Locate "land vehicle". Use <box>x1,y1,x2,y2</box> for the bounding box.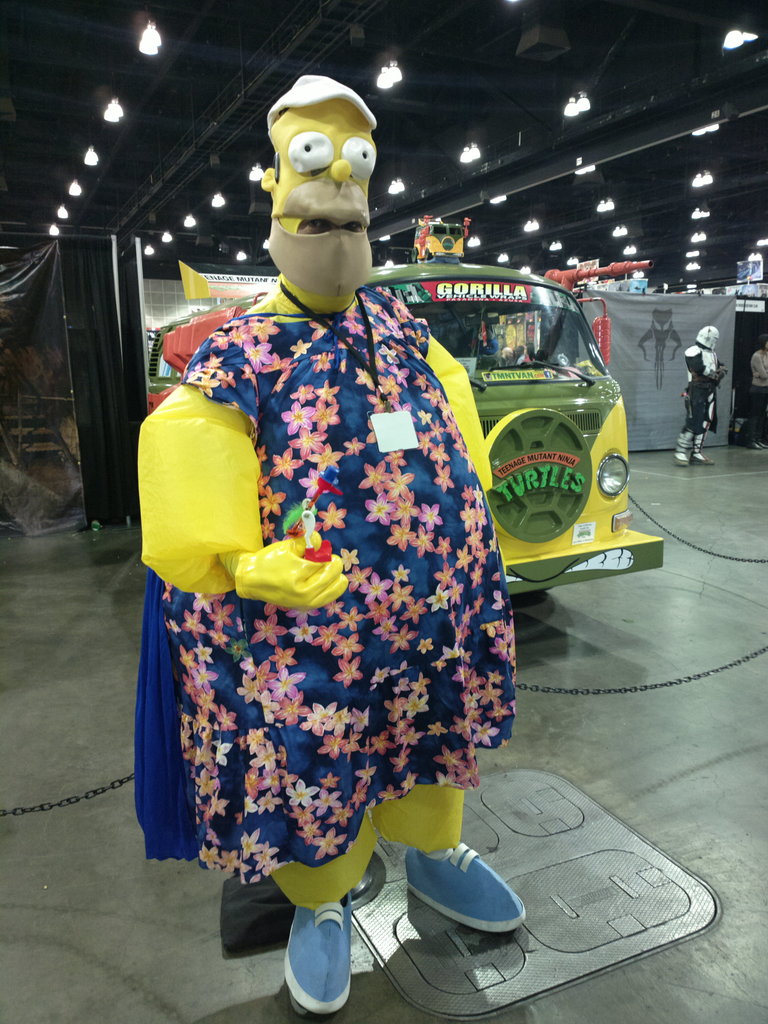
<box>142,220,660,612</box>.
